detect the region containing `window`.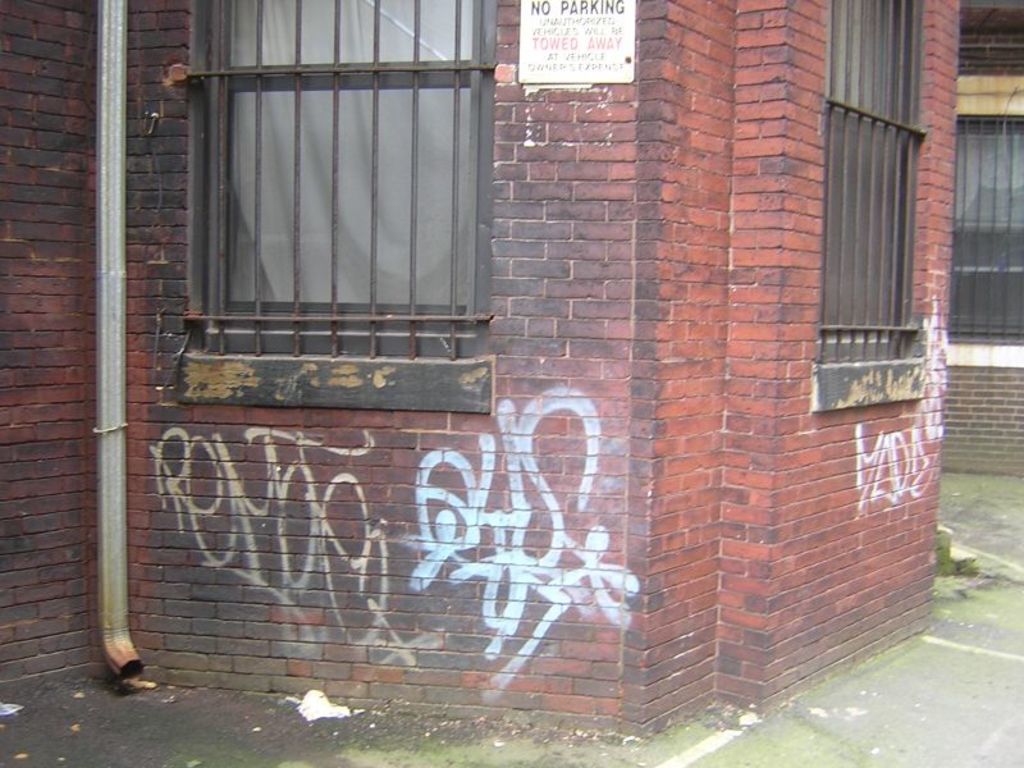
detection(942, 113, 1023, 347).
